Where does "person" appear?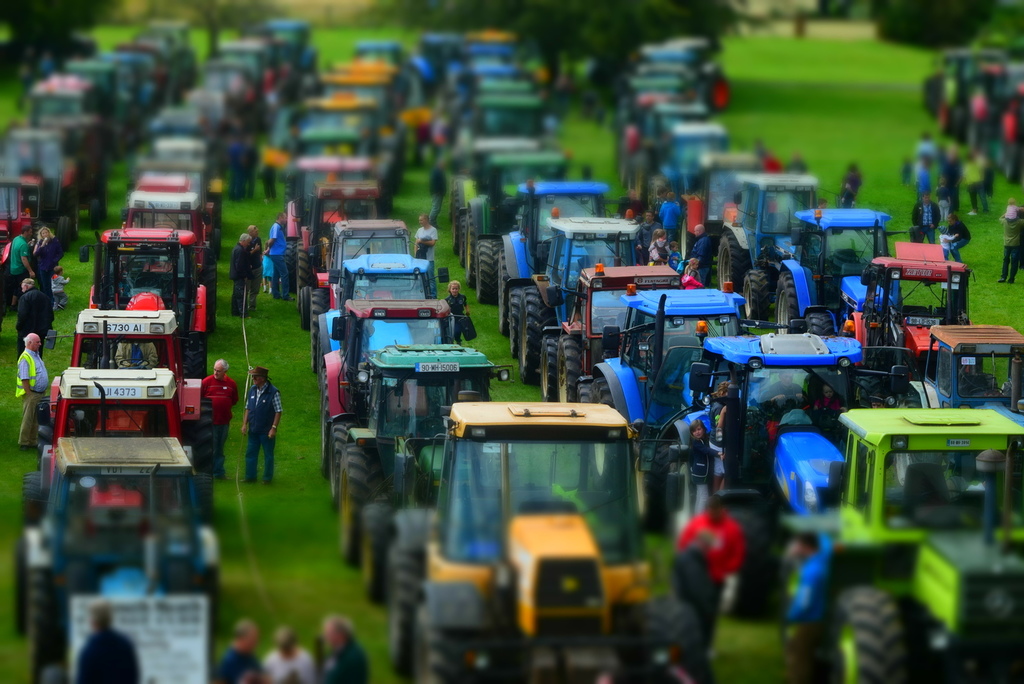
Appears at bbox(77, 603, 142, 683).
